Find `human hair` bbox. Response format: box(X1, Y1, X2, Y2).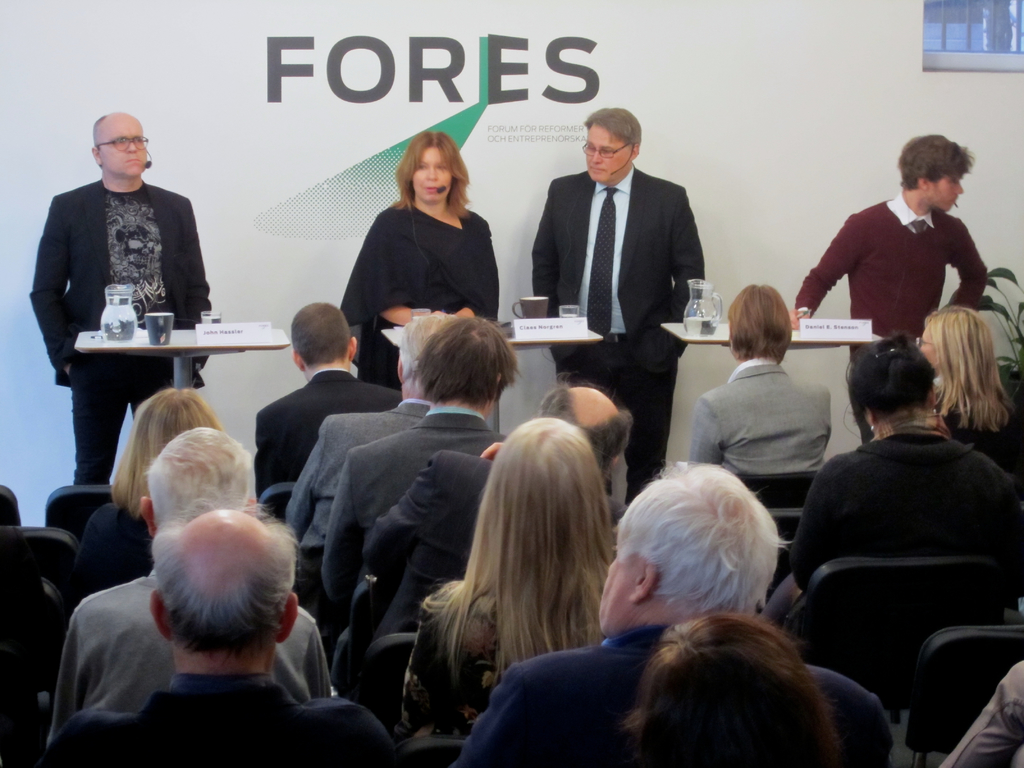
box(147, 500, 298, 664).
